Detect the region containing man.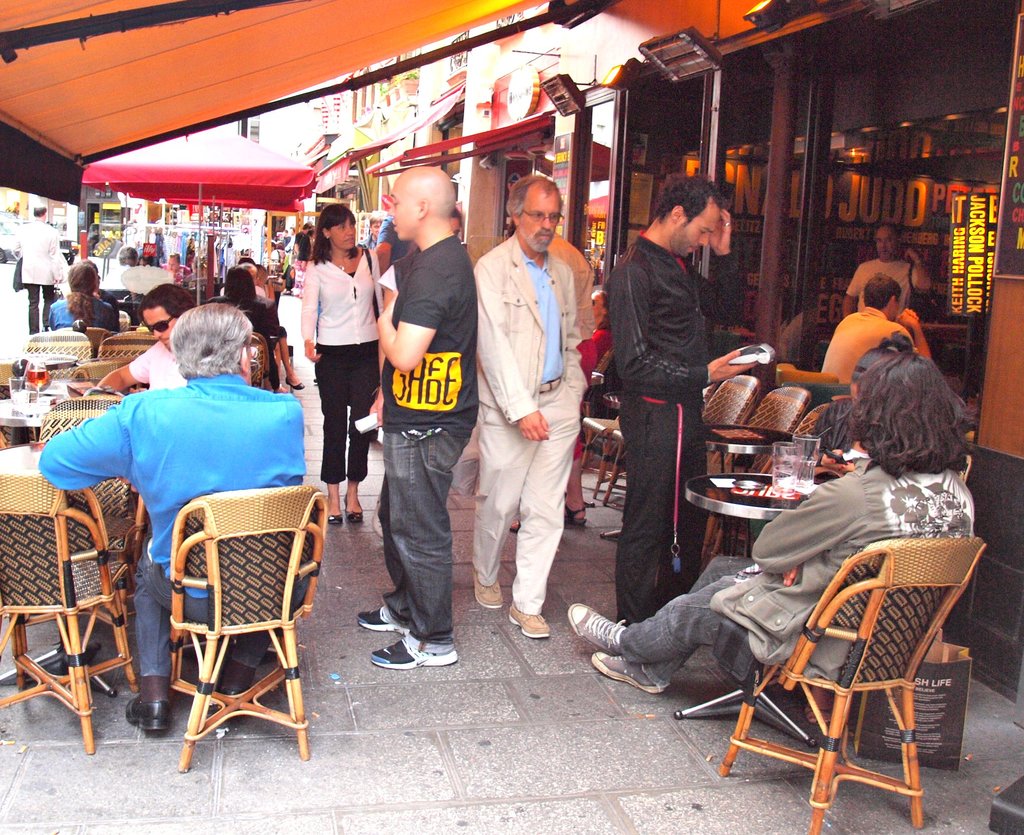
select_region(590, 170, 752, 627).
